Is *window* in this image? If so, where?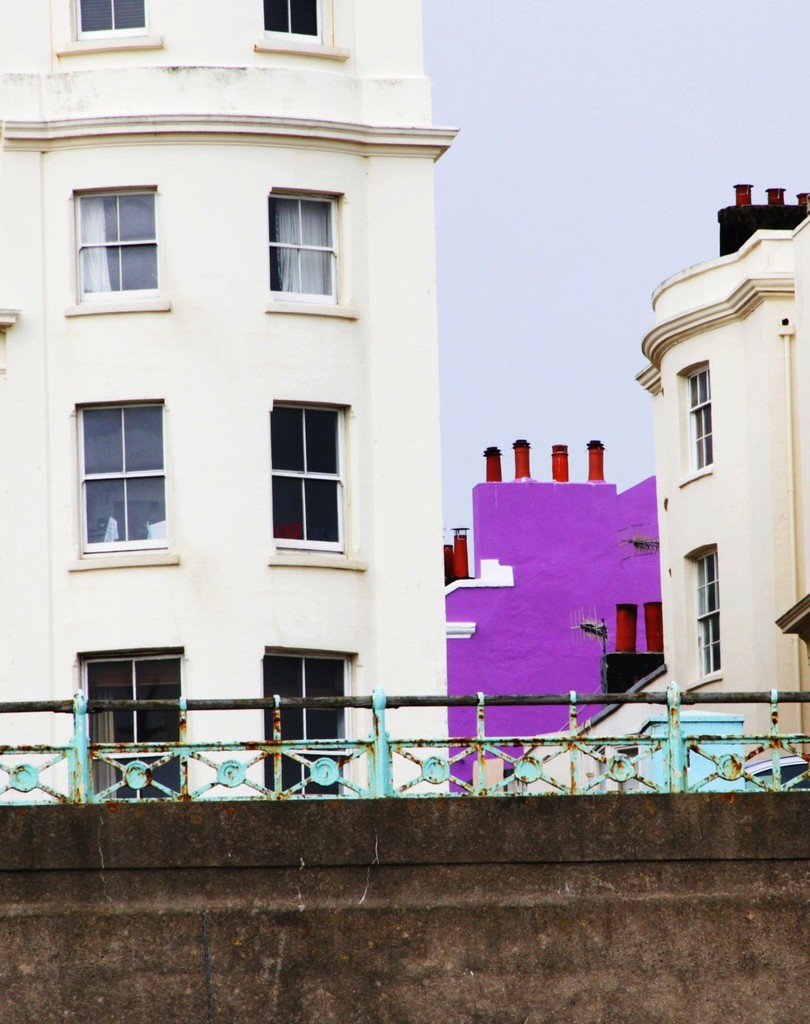
Yes, at Rect(684, 540, 721, 693).
